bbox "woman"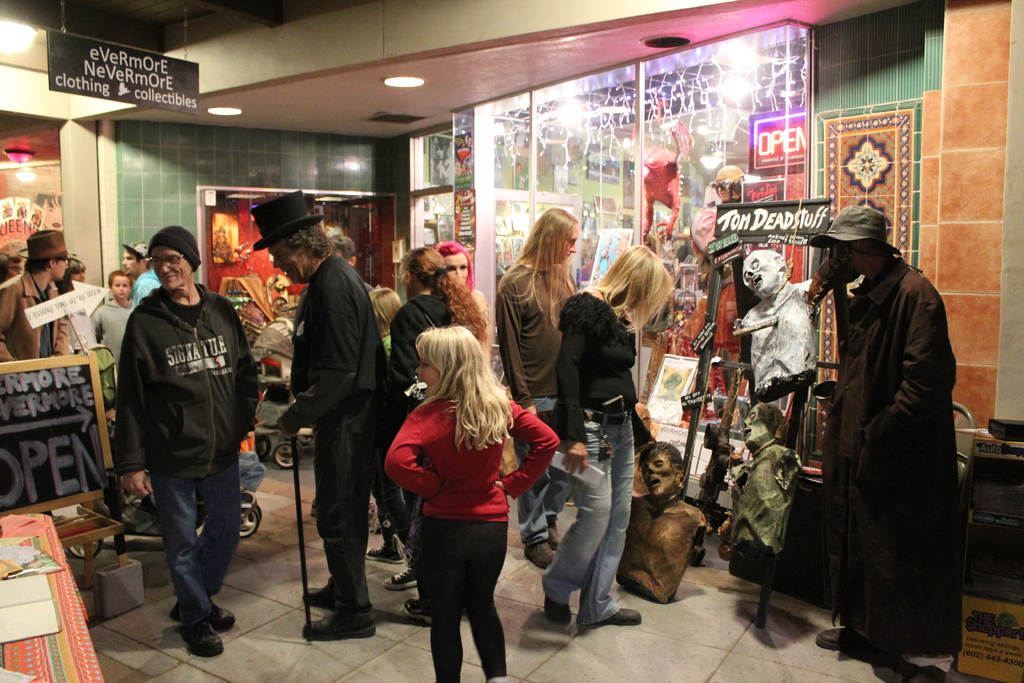
l=380, t=327, r=552, b=680
